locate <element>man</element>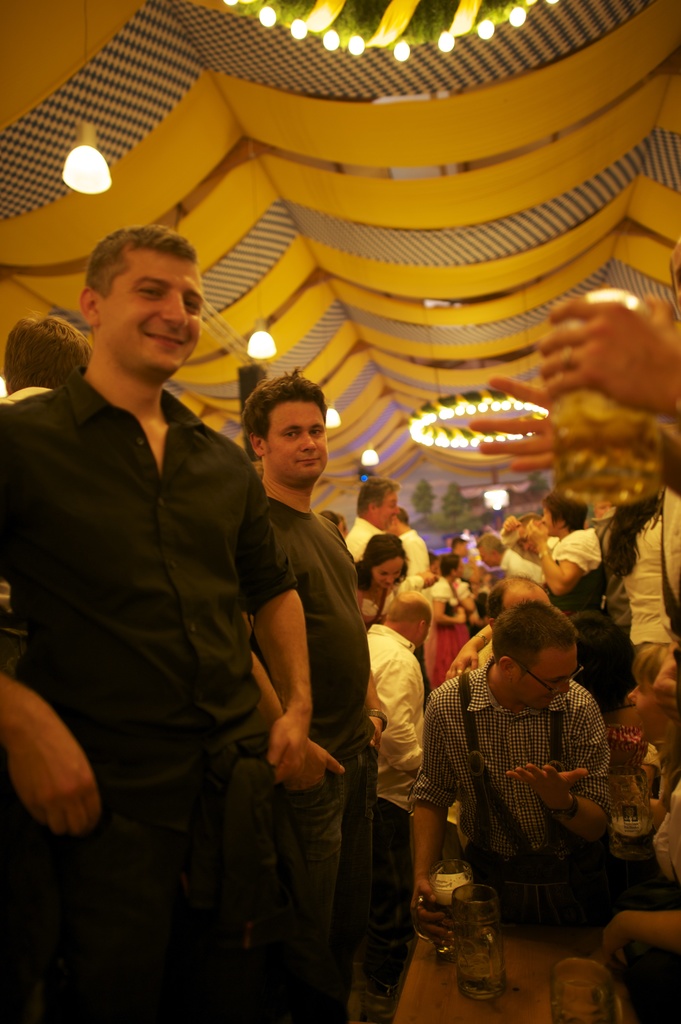
[left=340, top=487, right=401, bottom=560]
